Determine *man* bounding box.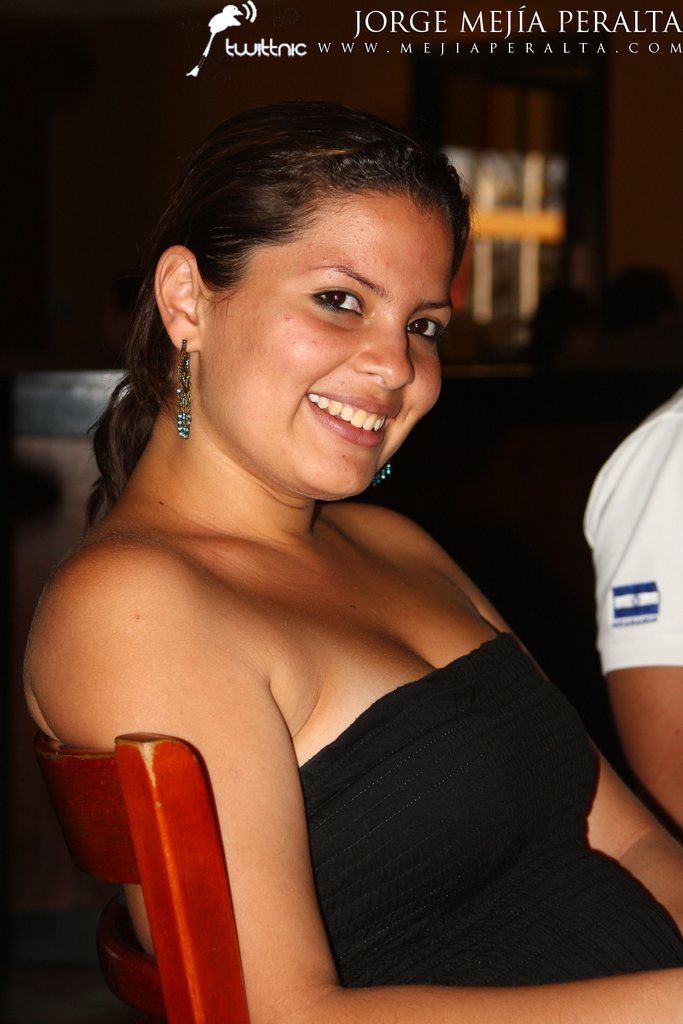
Determined: {"x1": 579, "y1": 380, "x2": 682, "y2": 845}.
